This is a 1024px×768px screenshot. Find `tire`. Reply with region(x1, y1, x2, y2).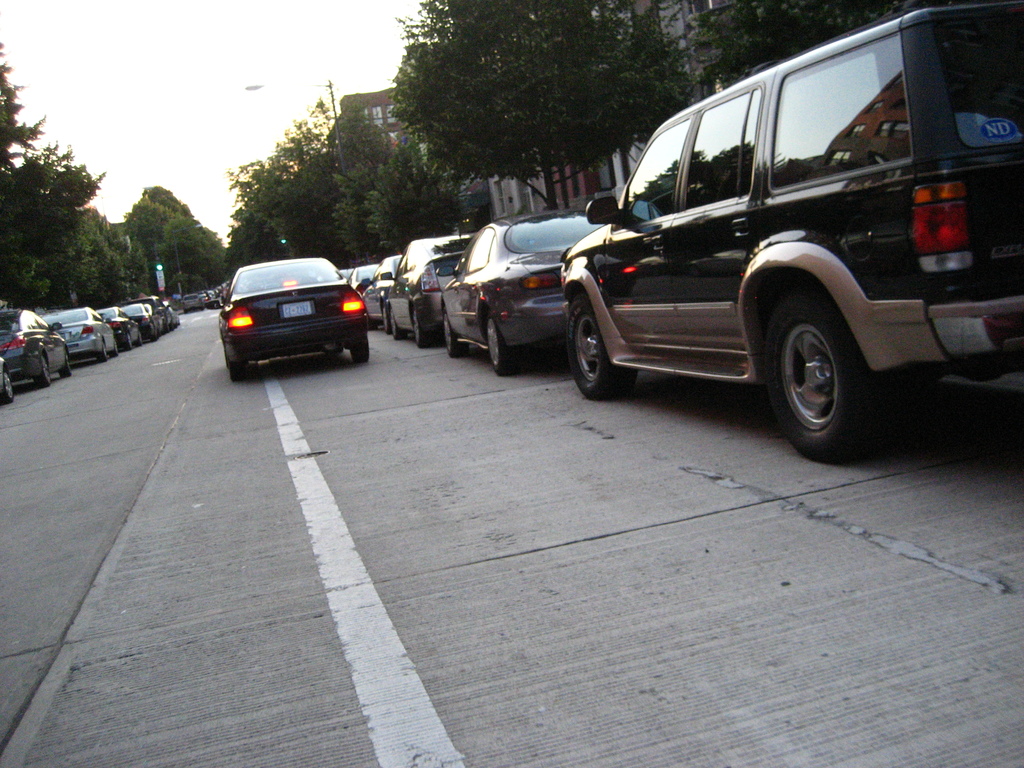
region(0, 369, 19, 399).
